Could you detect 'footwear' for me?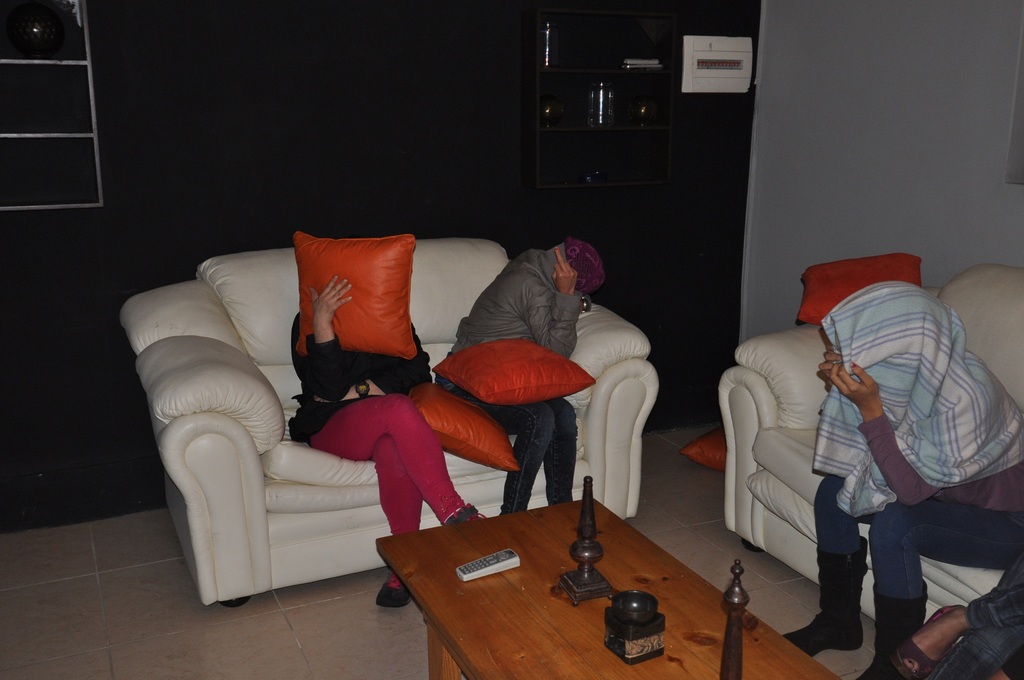
Detection result: l=779, t=533, r=871, b=660.
